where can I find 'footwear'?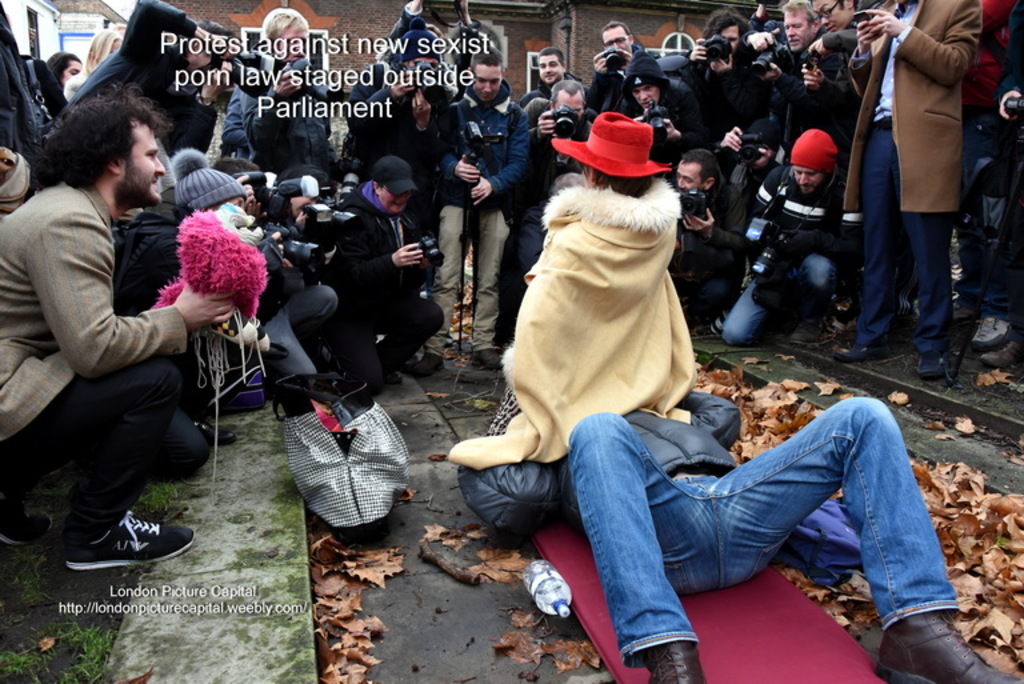
You can find it at detection(645, 641, 703, 683).
